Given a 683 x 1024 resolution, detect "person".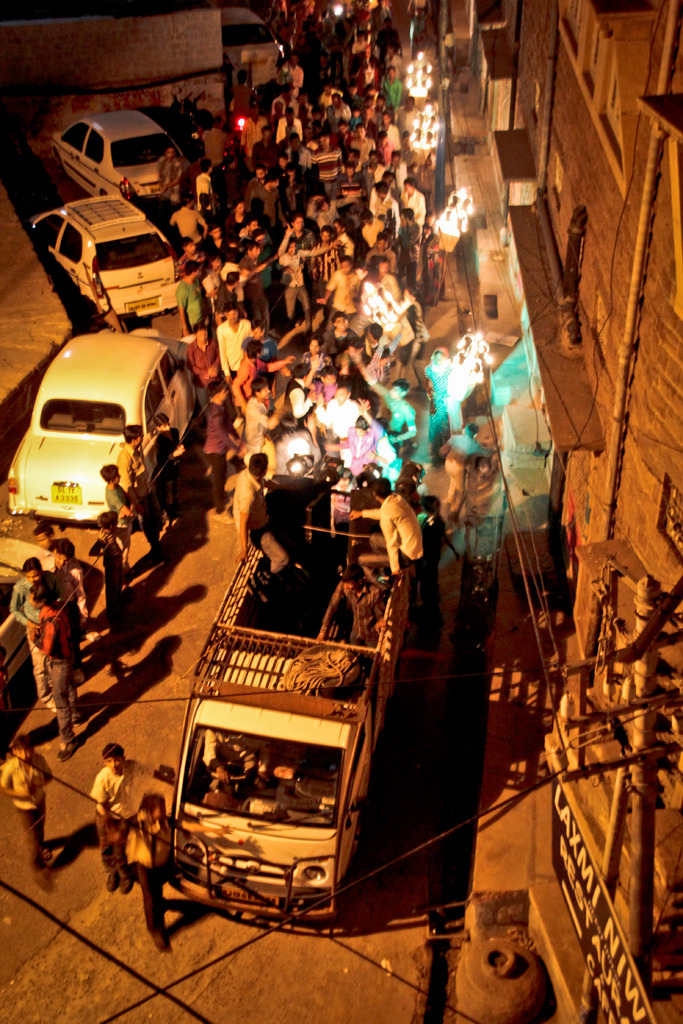
Rect(88, 745, 158, 899).
